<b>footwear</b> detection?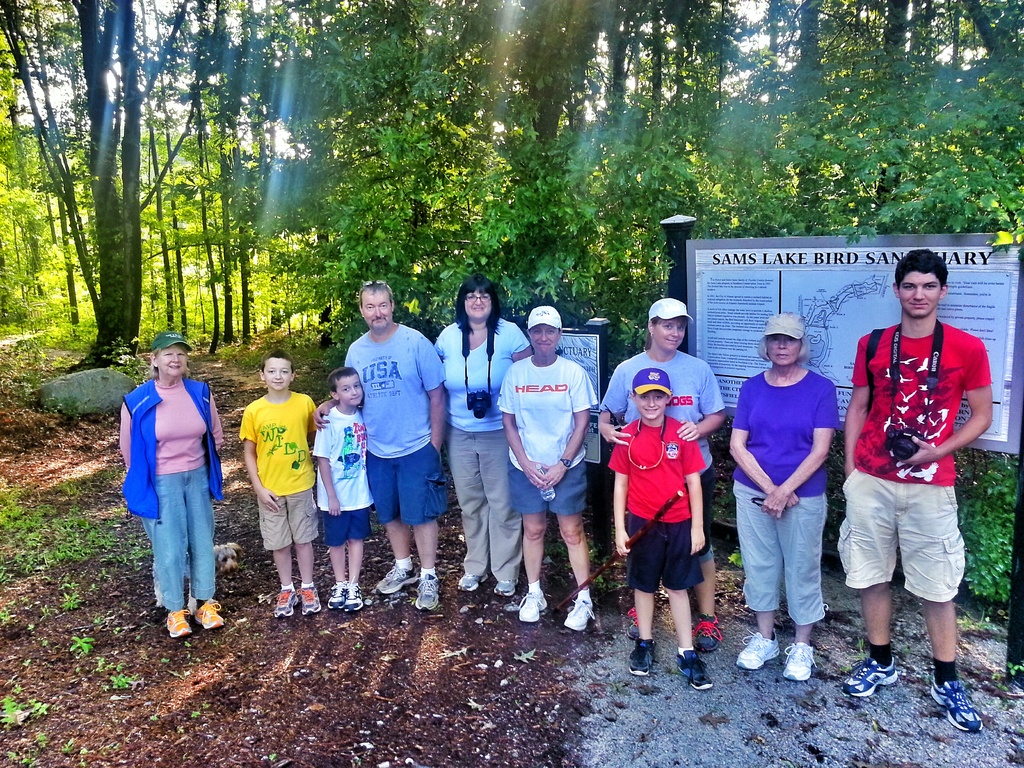
<bbox>297, 583, 321, 614</bbox>
